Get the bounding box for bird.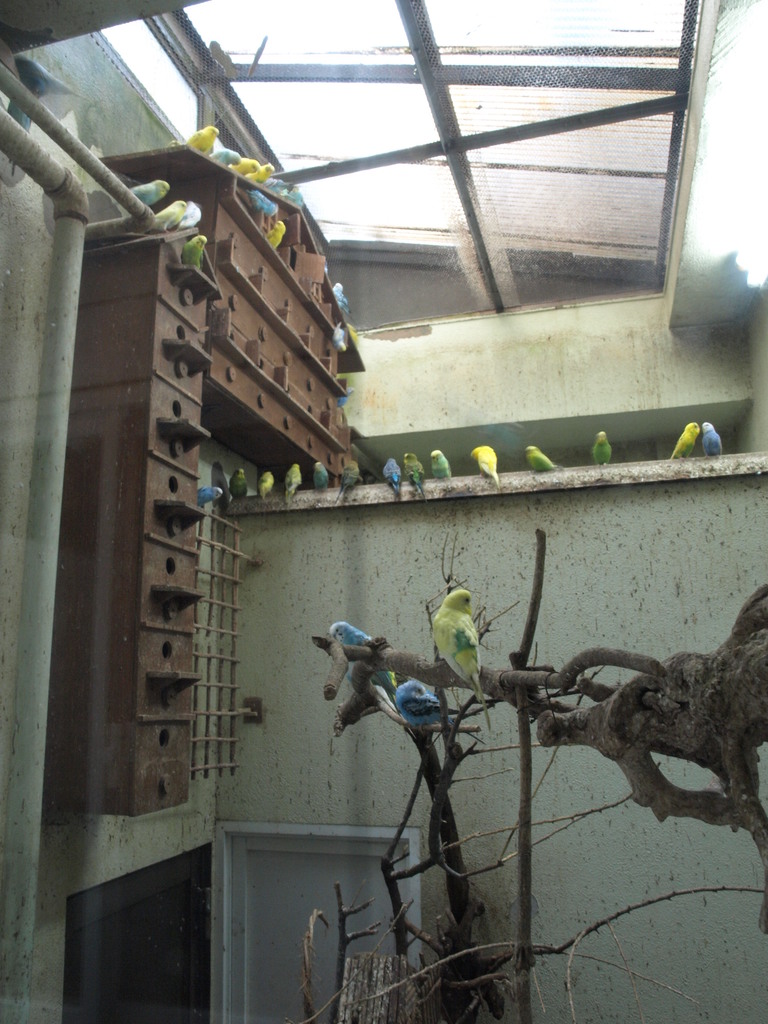
x1=284 y1=188 x2=305 y2=205.
